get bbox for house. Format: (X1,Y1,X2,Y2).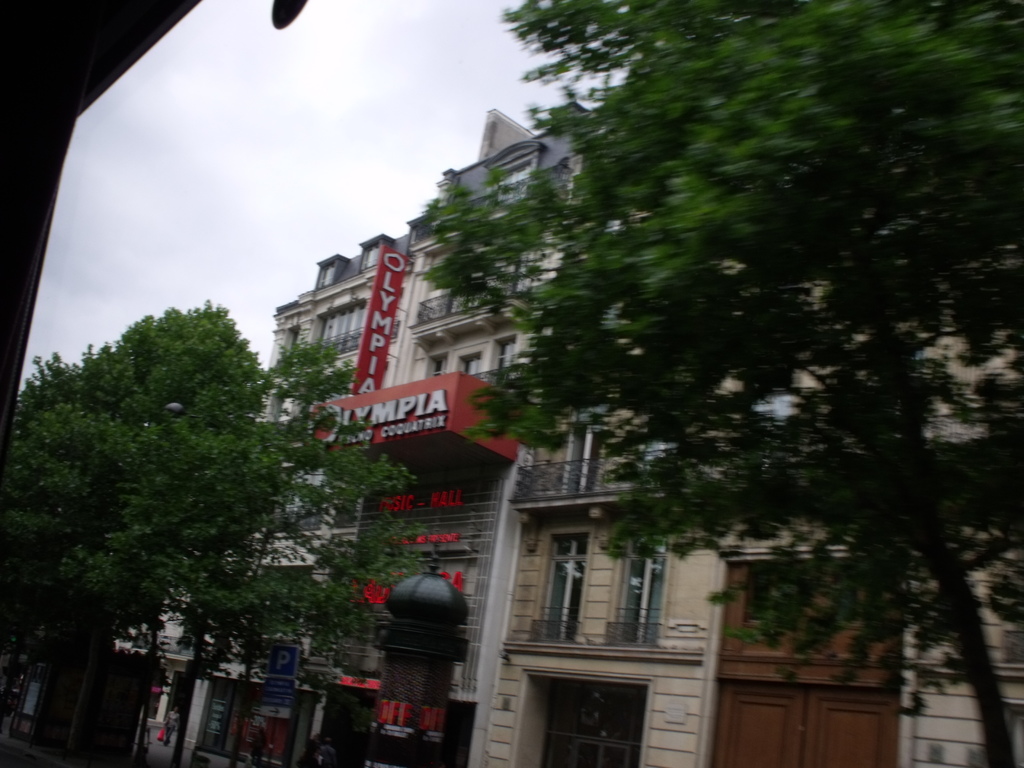
(2,570,209,767).
